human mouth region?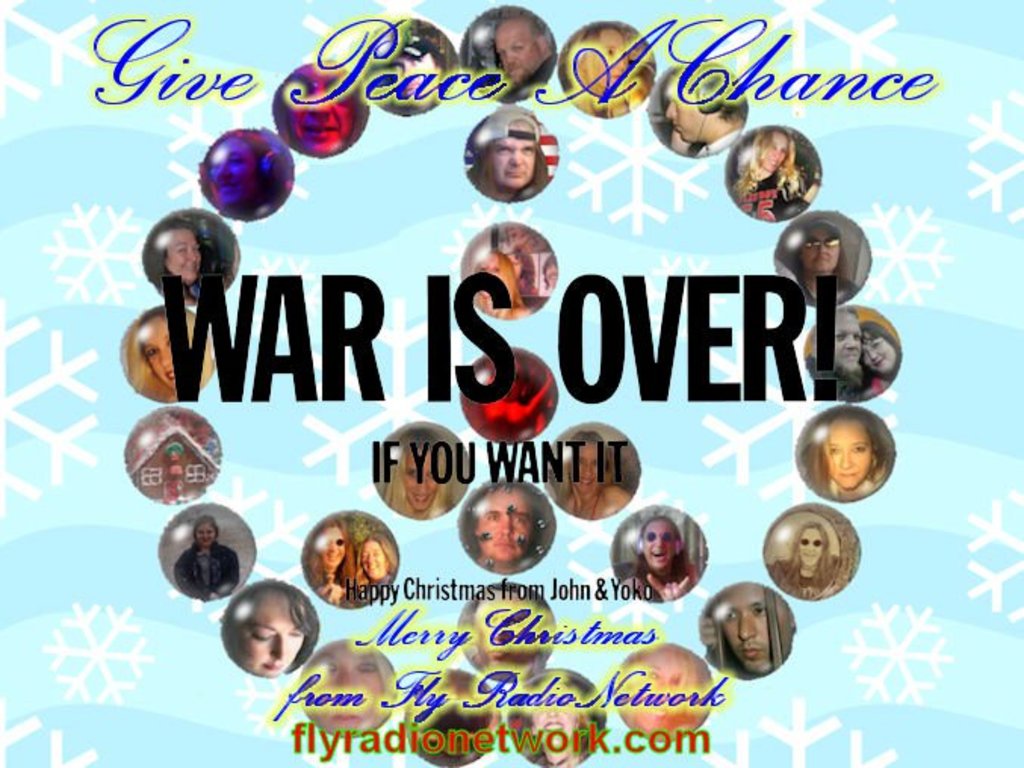
Rect(505, 165, 531, 184)
